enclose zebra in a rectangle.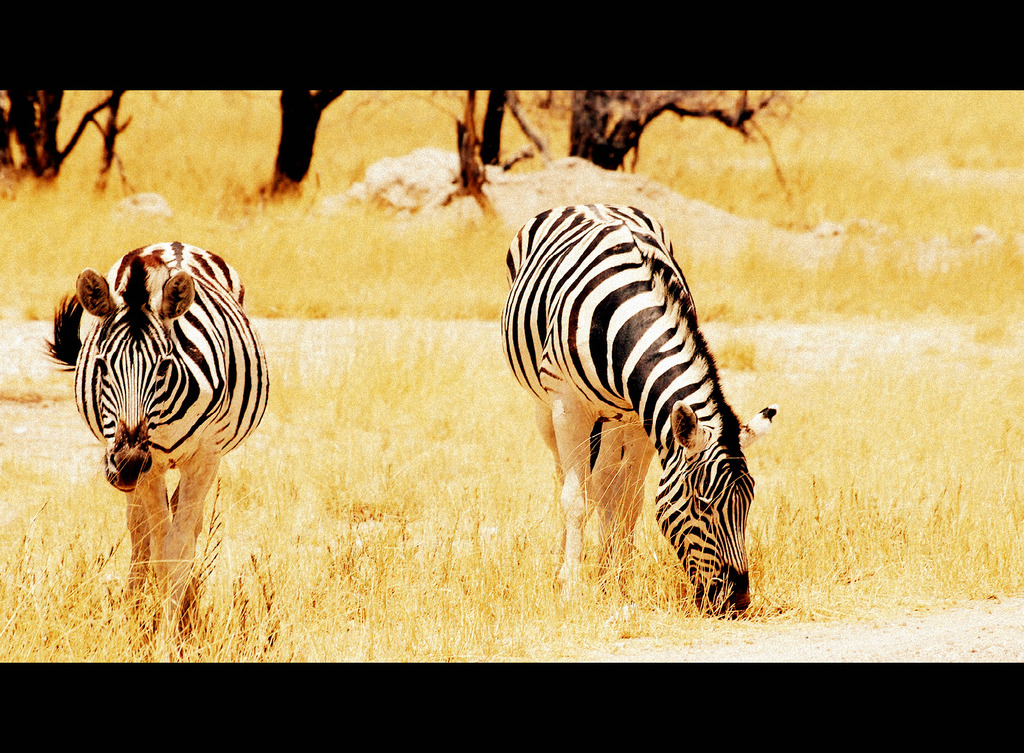
(x1=36, y1=242, x2=270, y2=612).
